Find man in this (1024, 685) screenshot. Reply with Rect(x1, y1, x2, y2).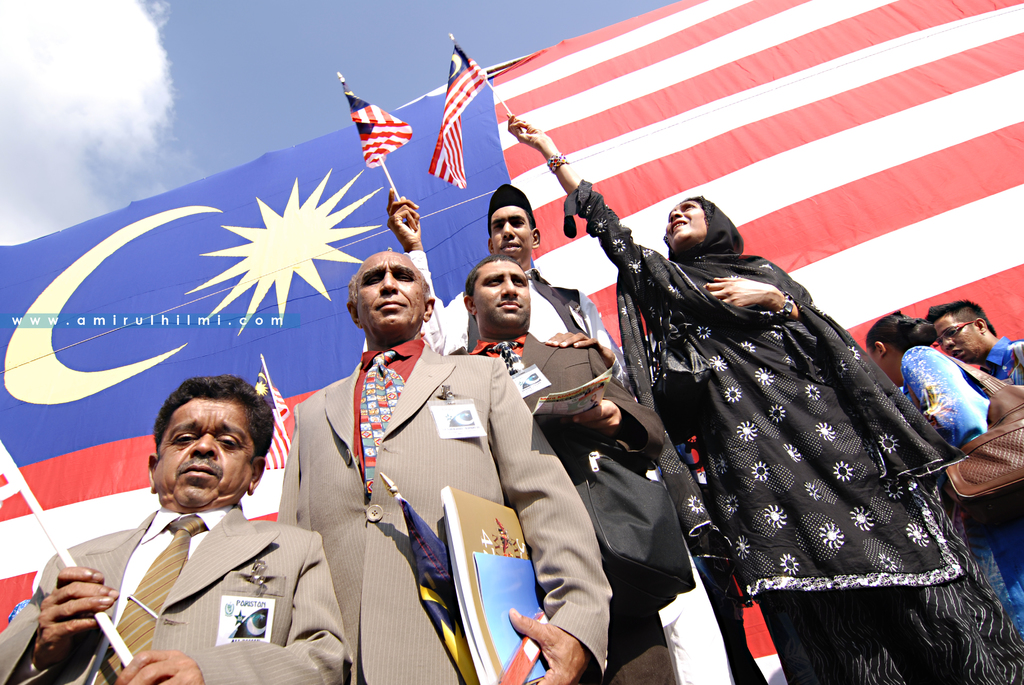
Rect(923, 294, 1023, 384).
